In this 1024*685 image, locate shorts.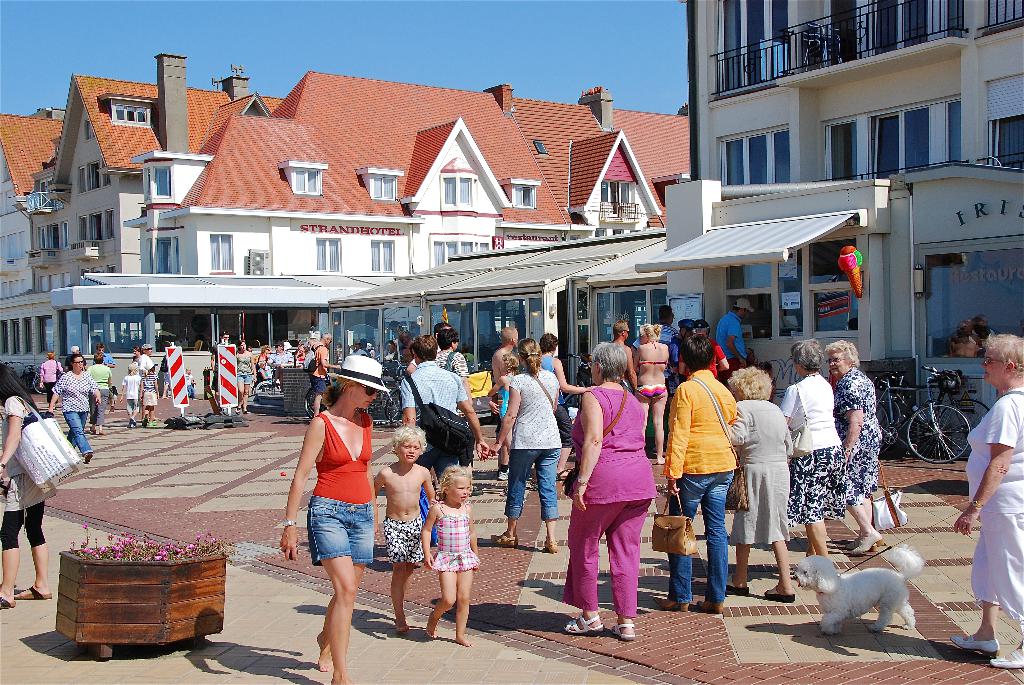
Bounding box: [x1=237, y1=375, x2=252, y2=384].
